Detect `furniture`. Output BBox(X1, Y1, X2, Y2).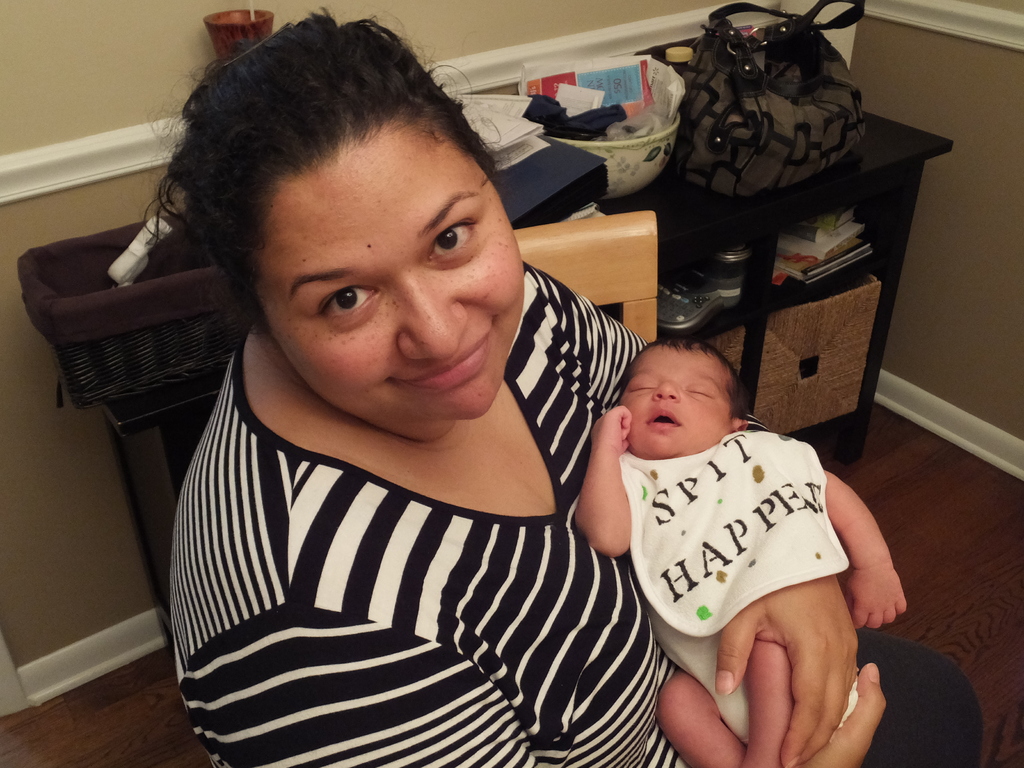
BBox(100, 108, 952, 664).
